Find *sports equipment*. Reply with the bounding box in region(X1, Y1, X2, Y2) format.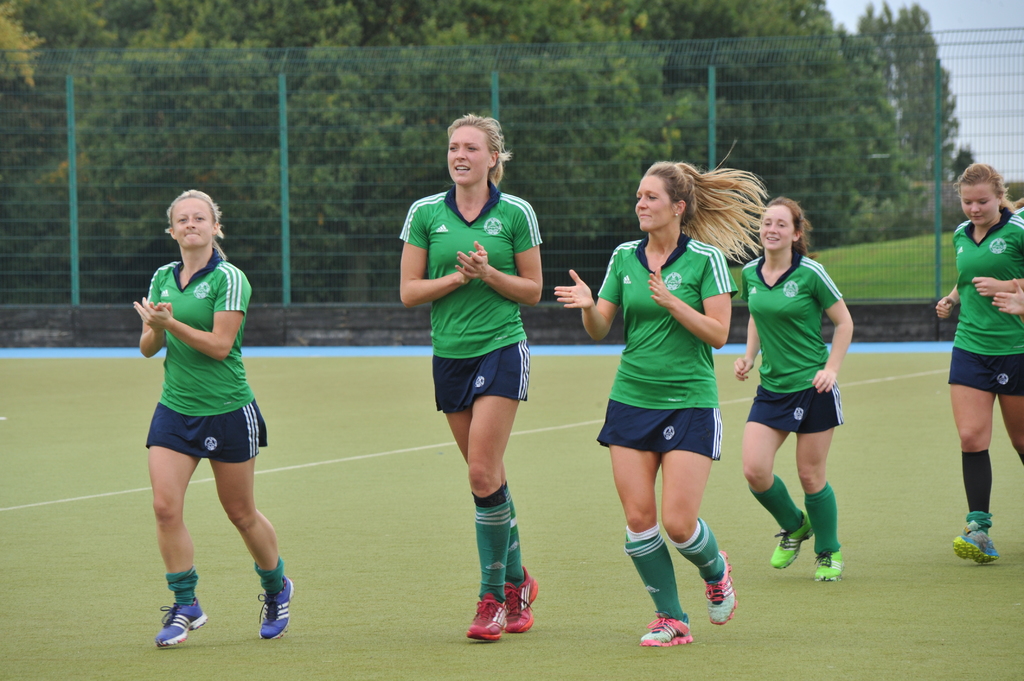
region(769, 511, 816, 568).
